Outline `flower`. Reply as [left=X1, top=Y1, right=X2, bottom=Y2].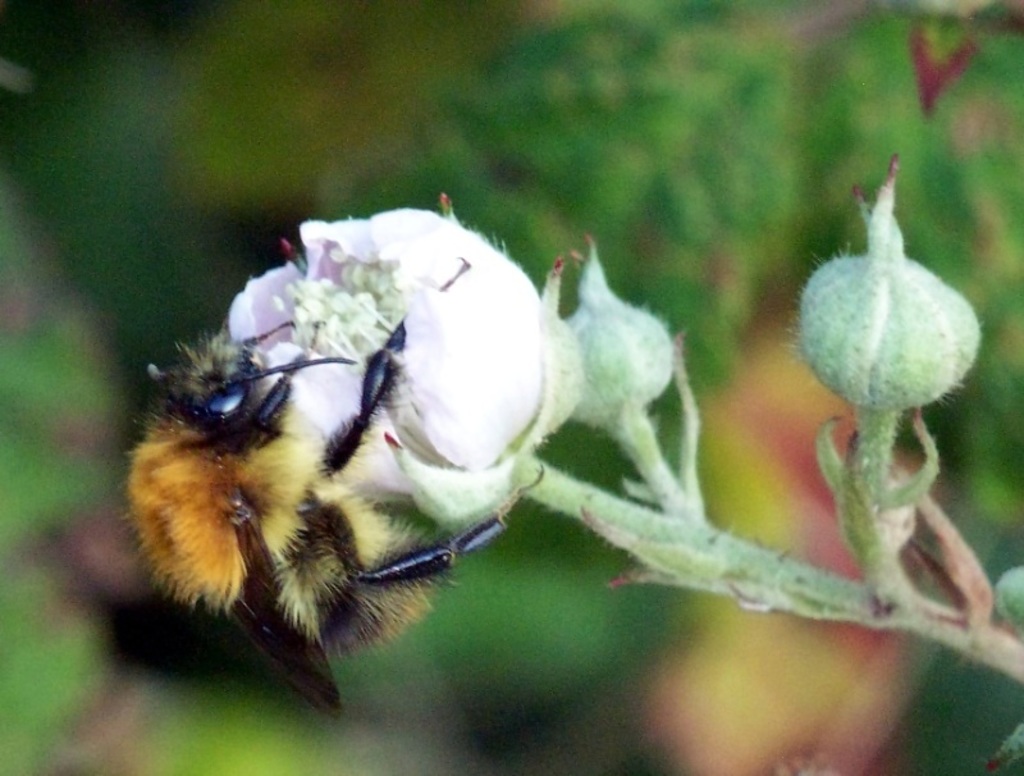
[left=221, top=201, right=580, bottom=531].
